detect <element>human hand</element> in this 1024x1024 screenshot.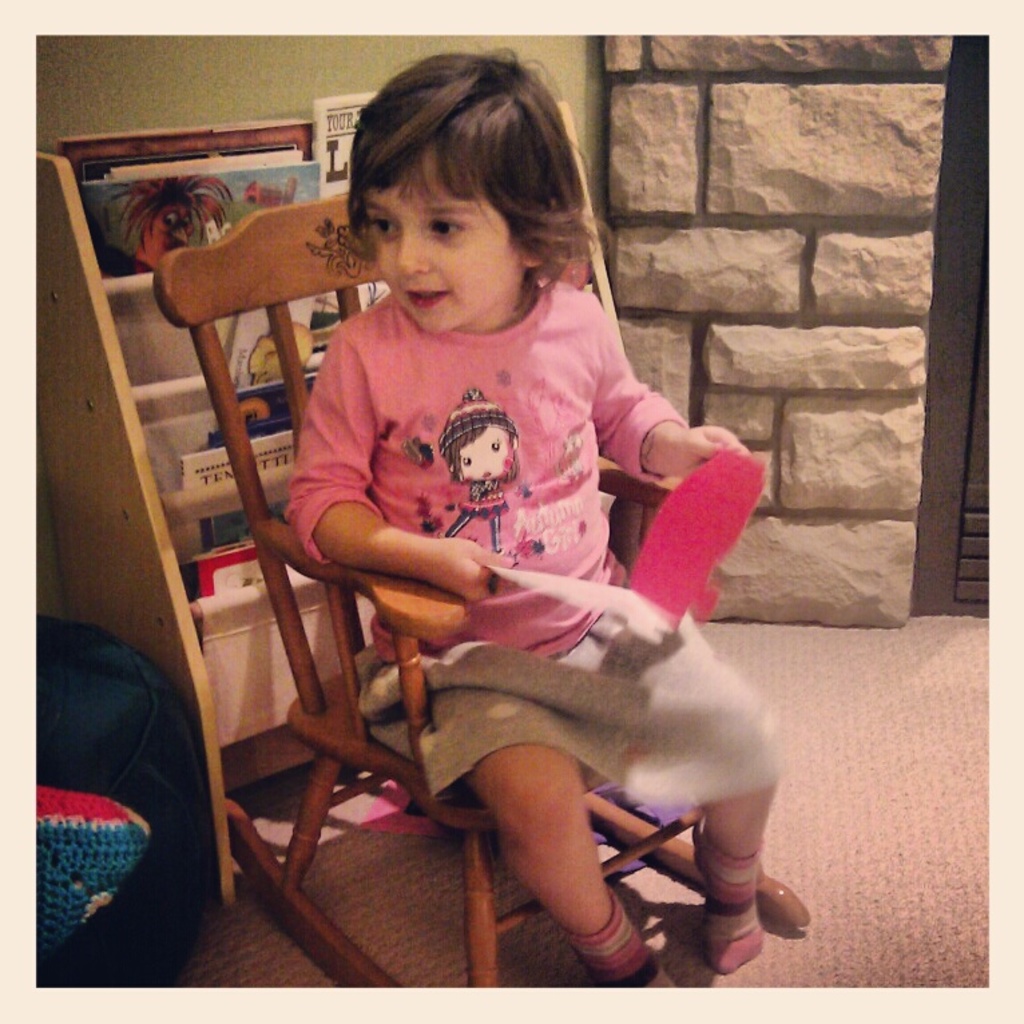
Detection: select_region(664, 424, 753, 483).
